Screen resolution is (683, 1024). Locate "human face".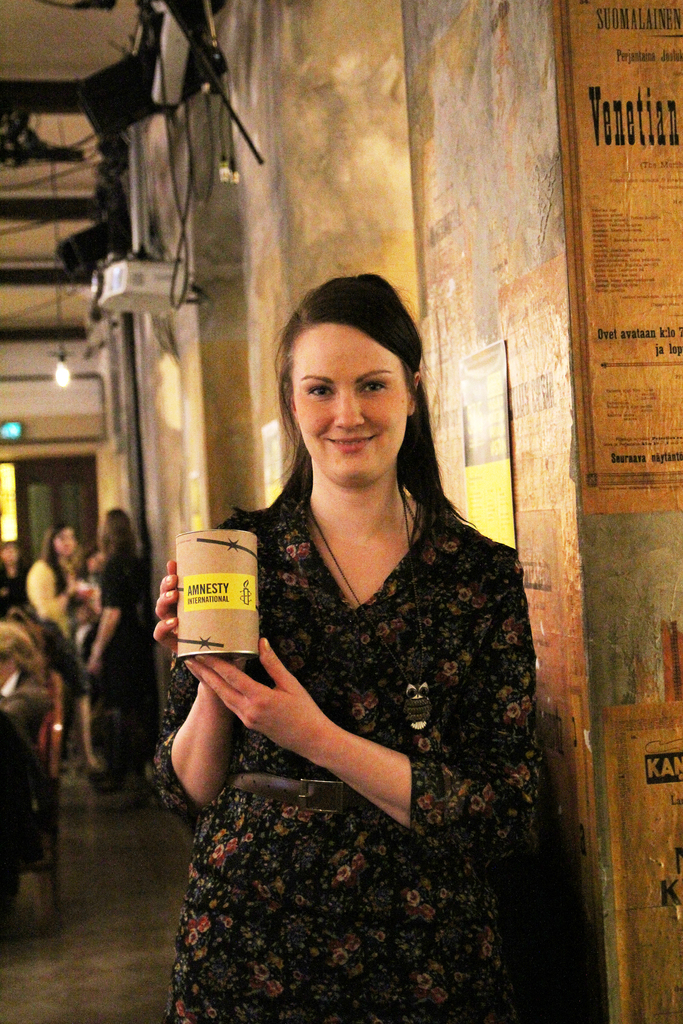
BBox(49, 518, 81, 560).
